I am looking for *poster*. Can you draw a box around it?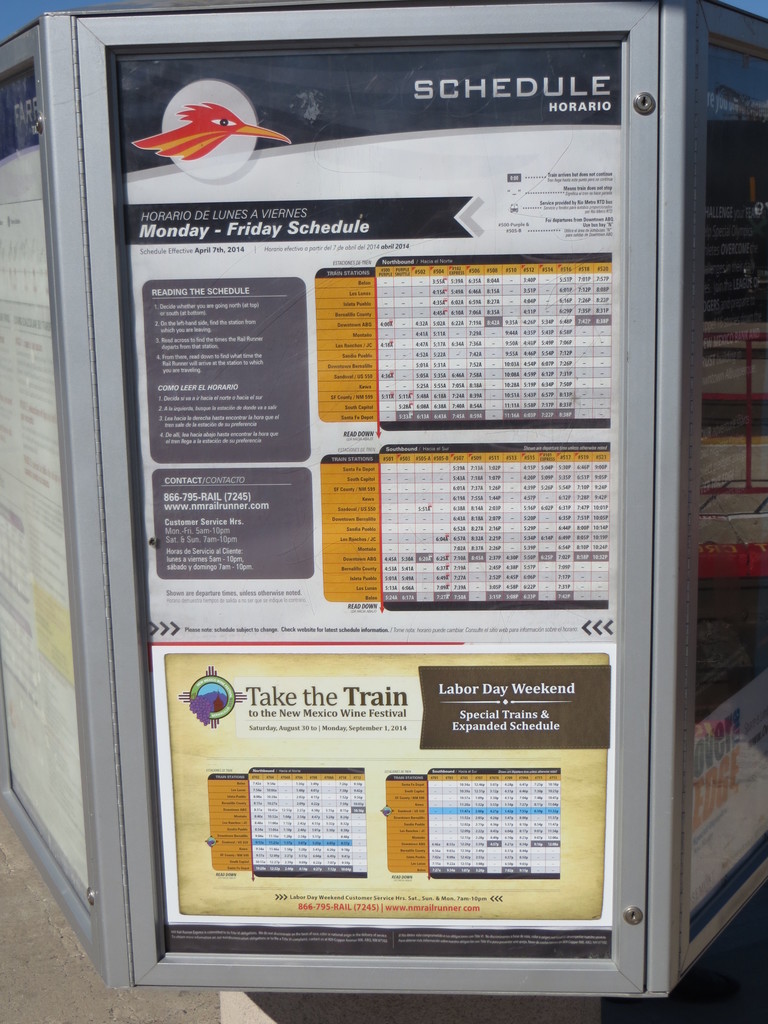
Sure, the bounding box is 0, 64, 97, 913.
